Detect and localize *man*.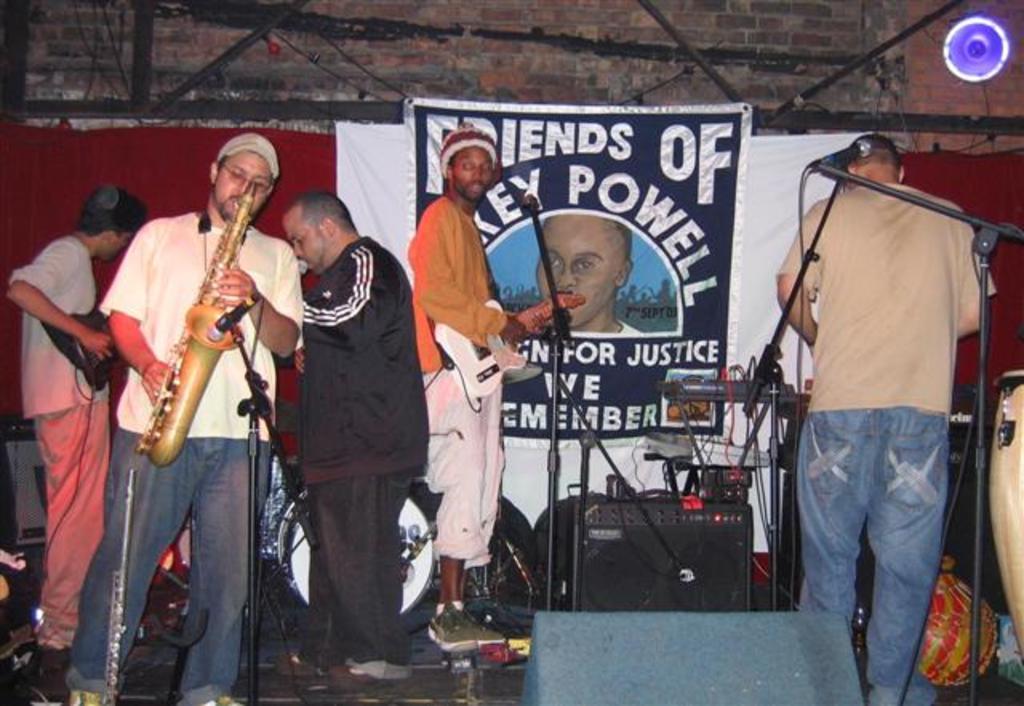
Localized at {"left": 770, "top": 106, "right": 992, "bottom": 693}.
